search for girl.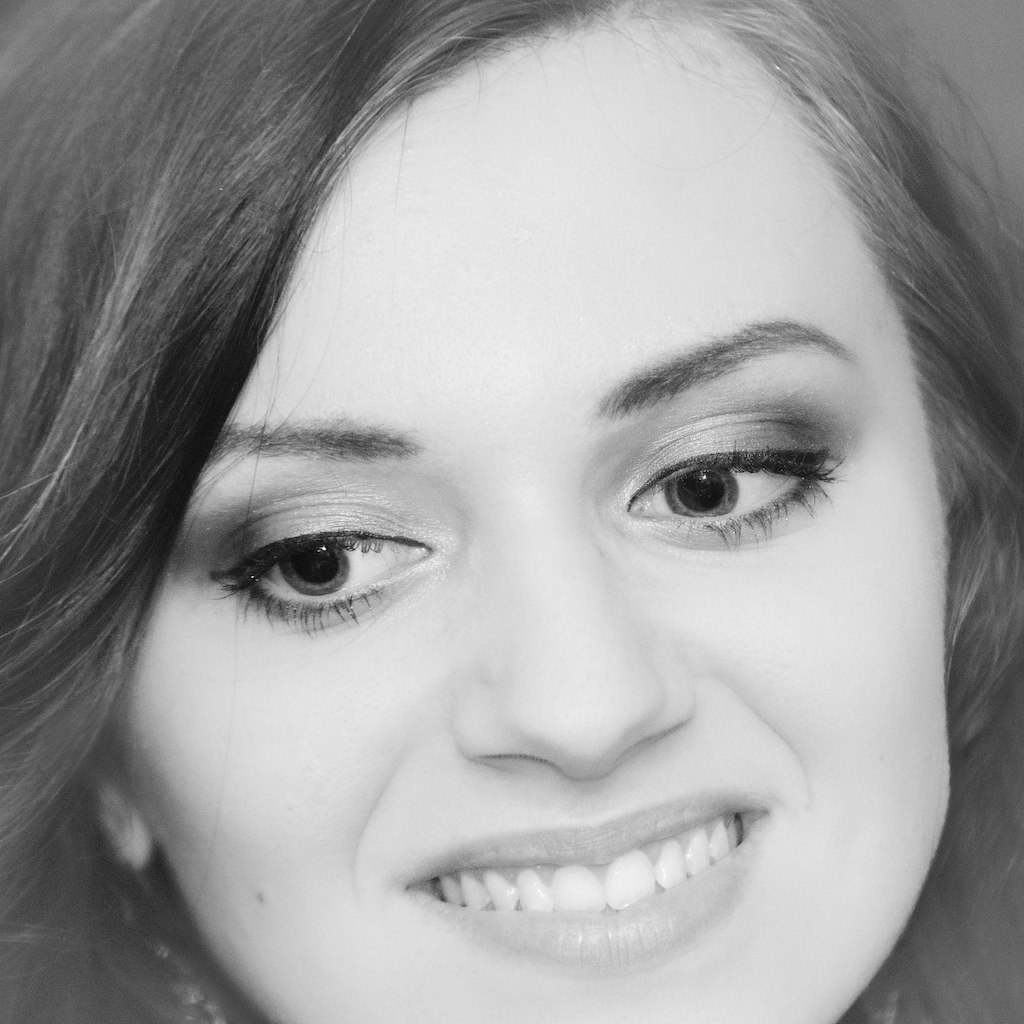
Found at bbox=(0, 0, 1023, 1023).
